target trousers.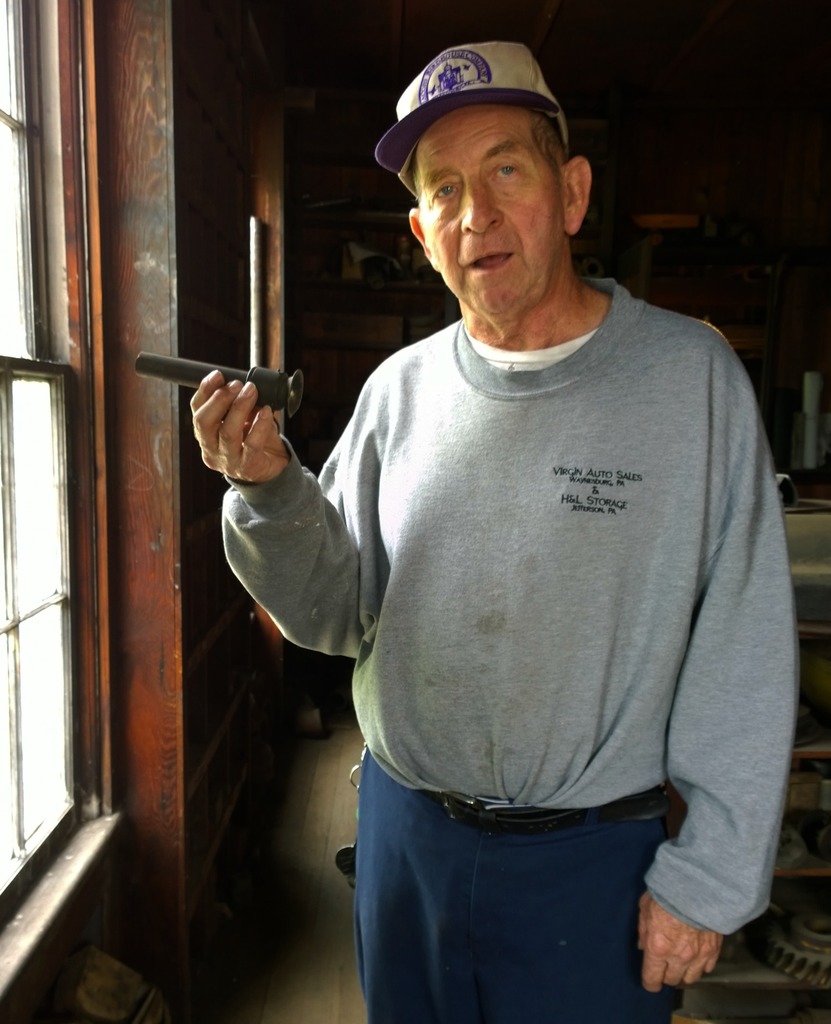
Target region: (x1=371, y1=785, x2=697, y2=1004).
